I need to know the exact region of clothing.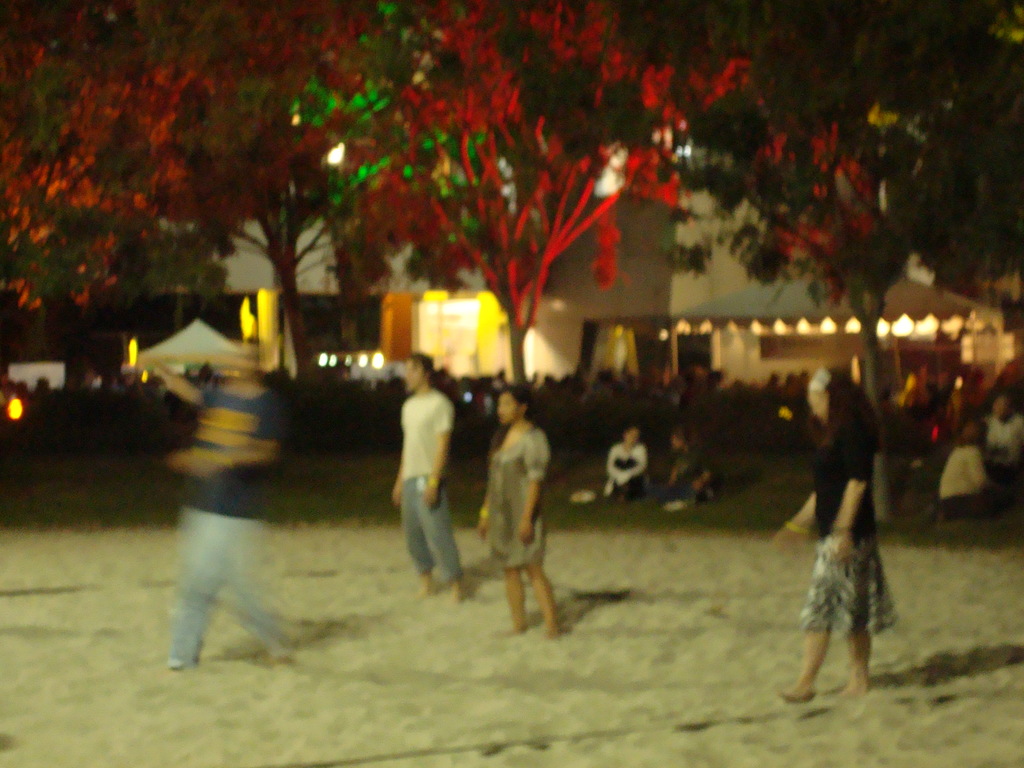
Region: detection(397, 386, 467, 582).
